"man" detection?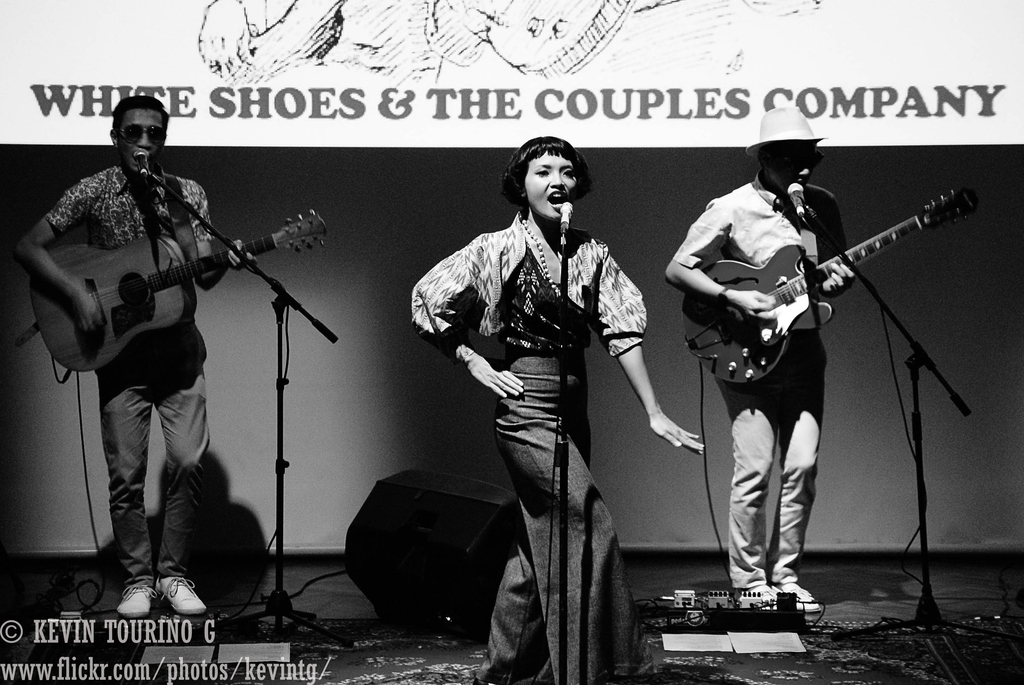
BBox(11, 94, 260, 620)
